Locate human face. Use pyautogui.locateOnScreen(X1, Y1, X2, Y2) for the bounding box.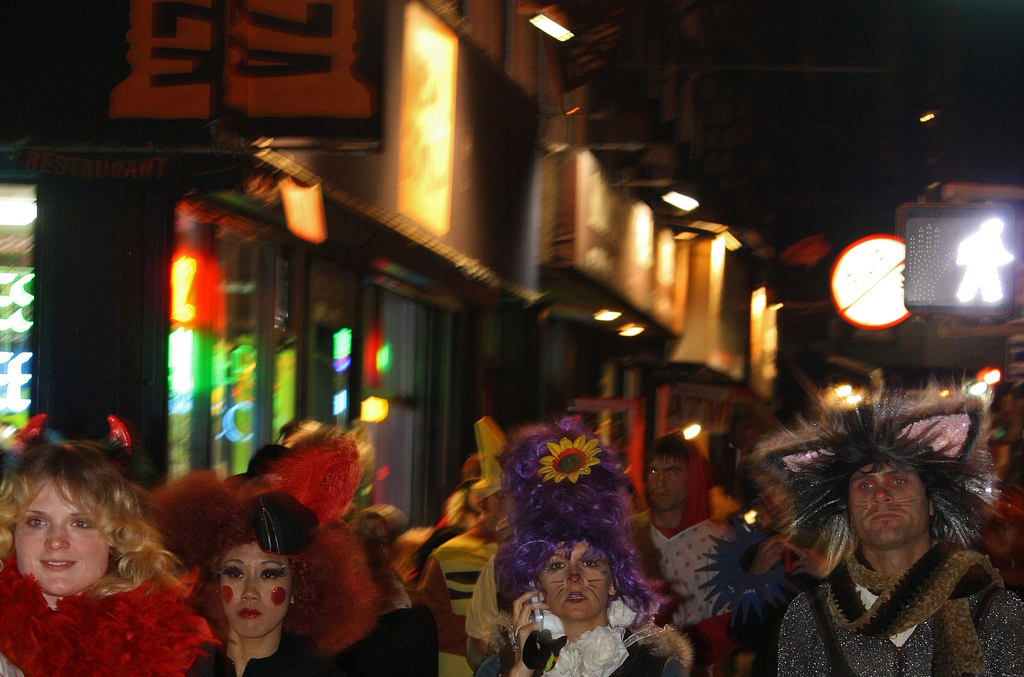
pyautogui.locateOnScreen(218, 540, 285, 633).
